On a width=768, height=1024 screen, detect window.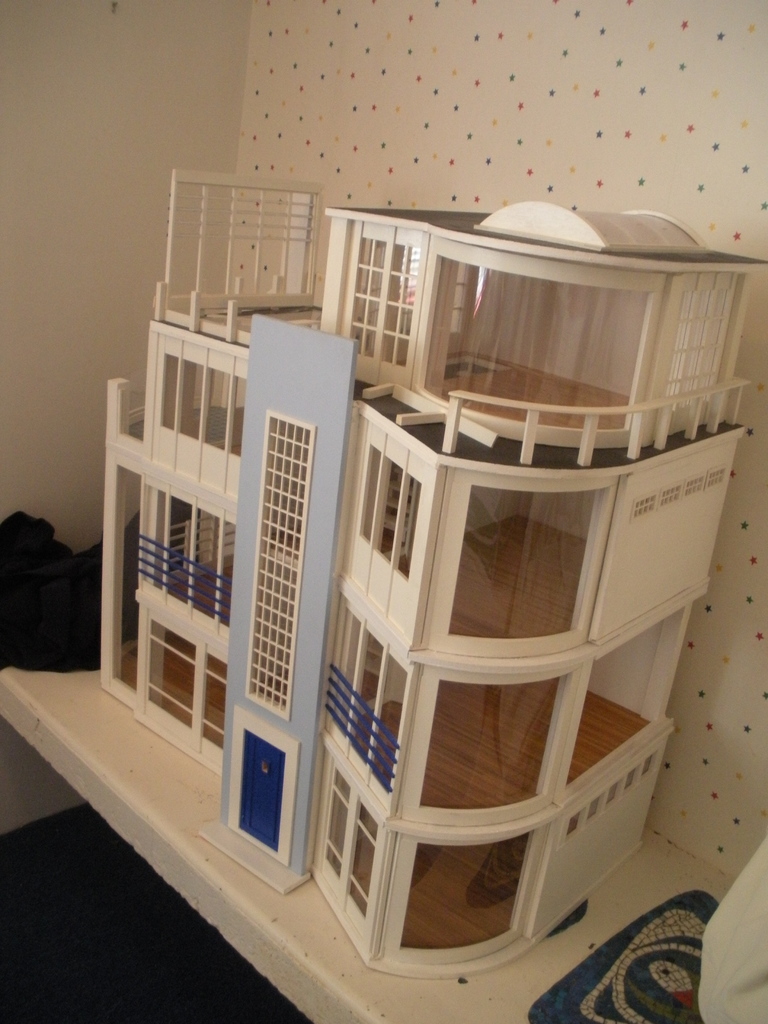
box=[340, 415, 436, 637].
